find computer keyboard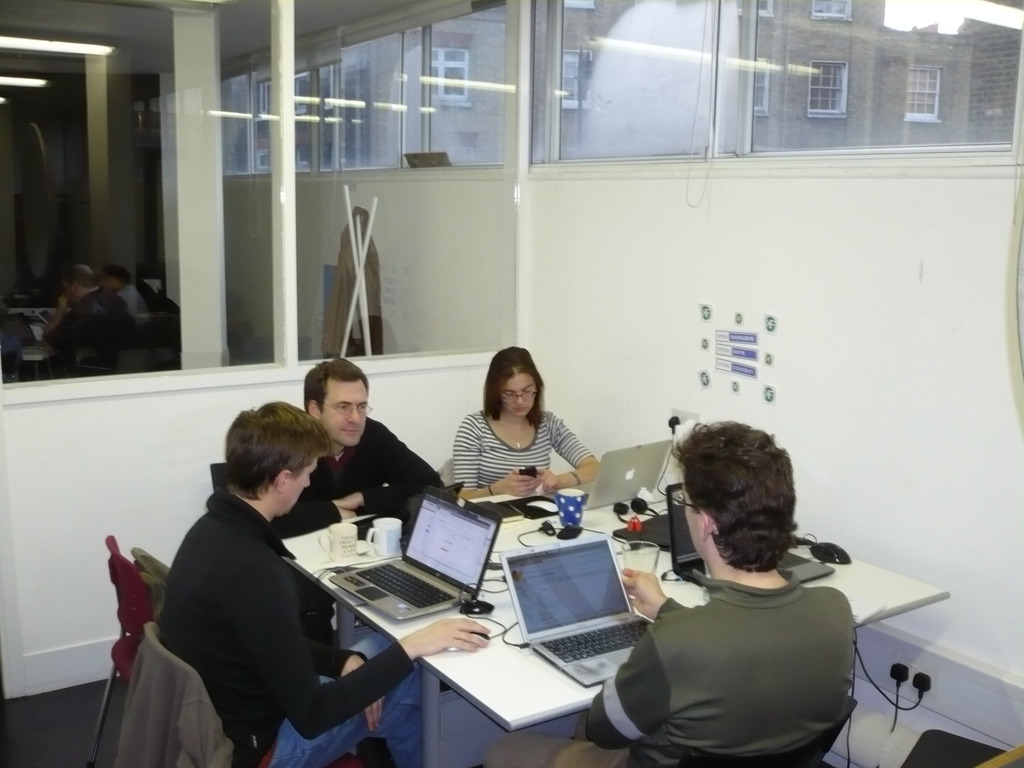
l=541, t=618, r=652, b=664
